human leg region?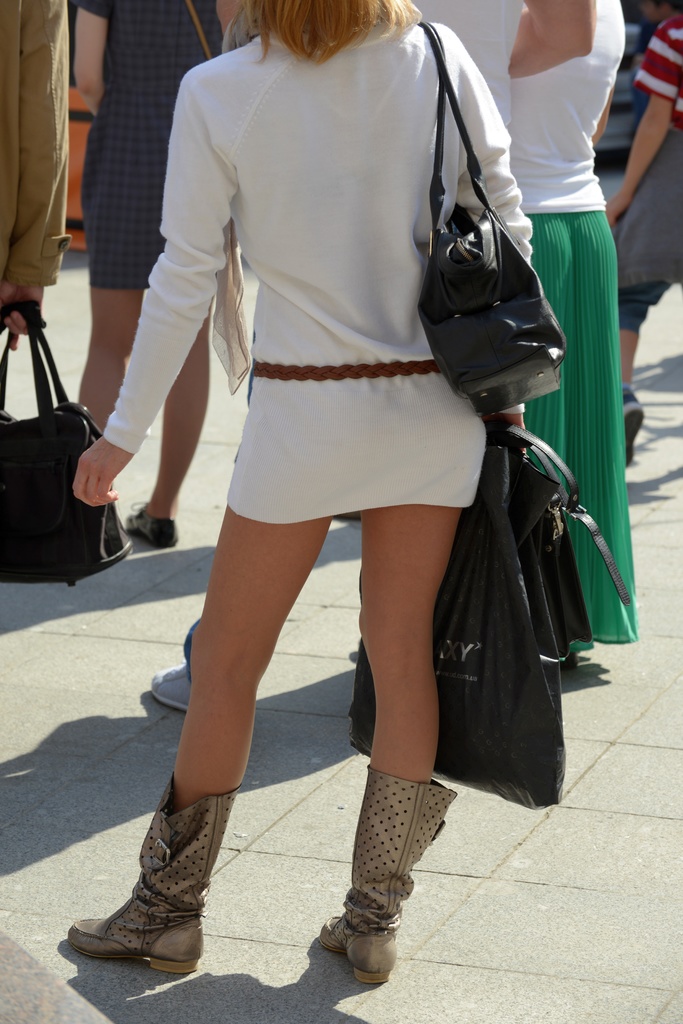
crop(77, 246, 145, 426)
